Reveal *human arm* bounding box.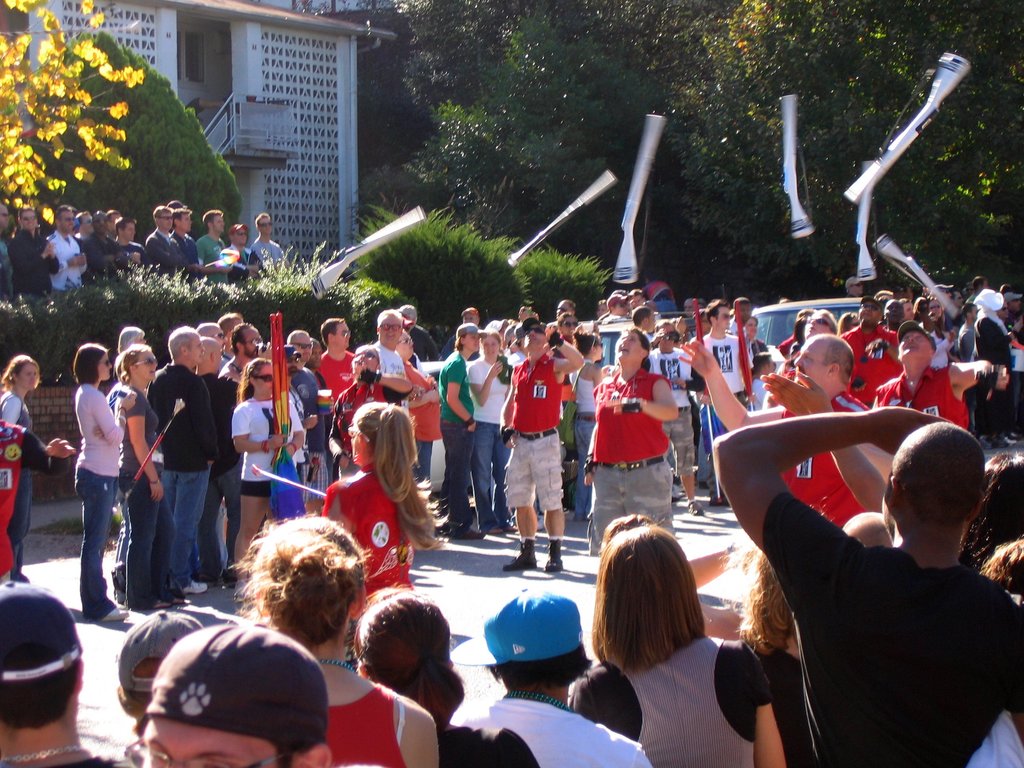
Revealed: 134 397 164 495.
